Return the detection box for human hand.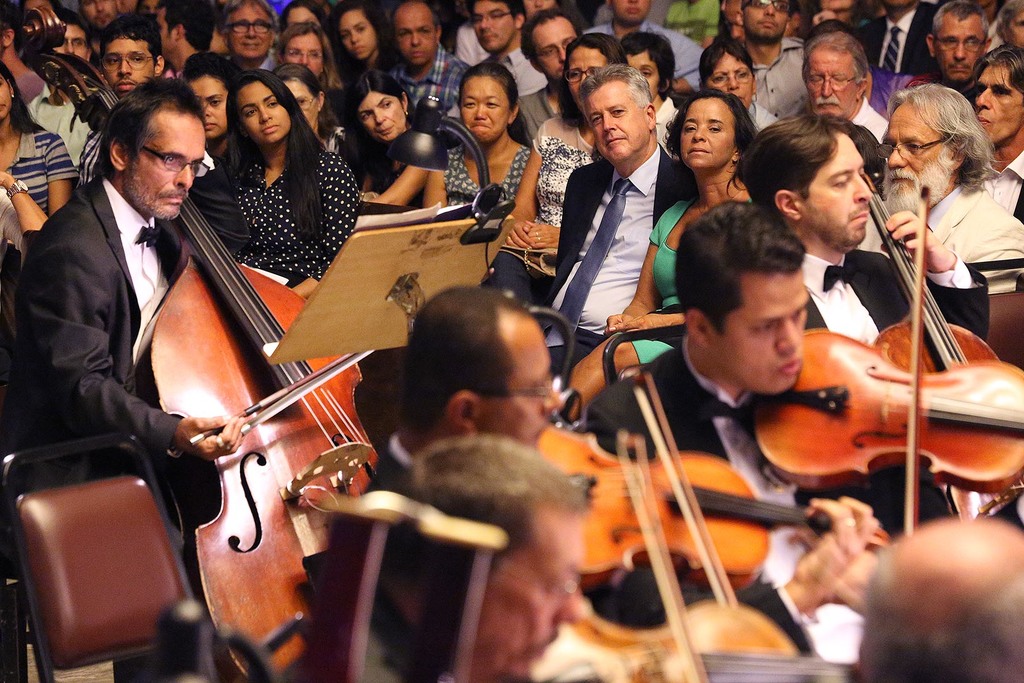
{"left": 604, "top": 309, "right": 639, "bottom": 335}.
